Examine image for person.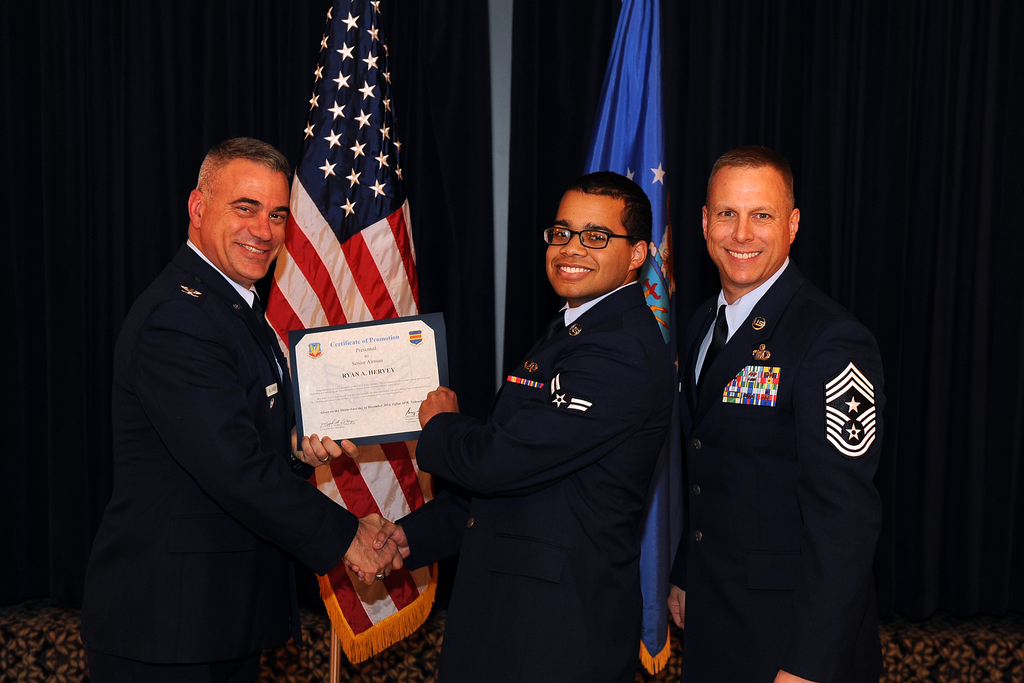
Examination result: (x1=346, y1=168, x2=672, y2=682).
